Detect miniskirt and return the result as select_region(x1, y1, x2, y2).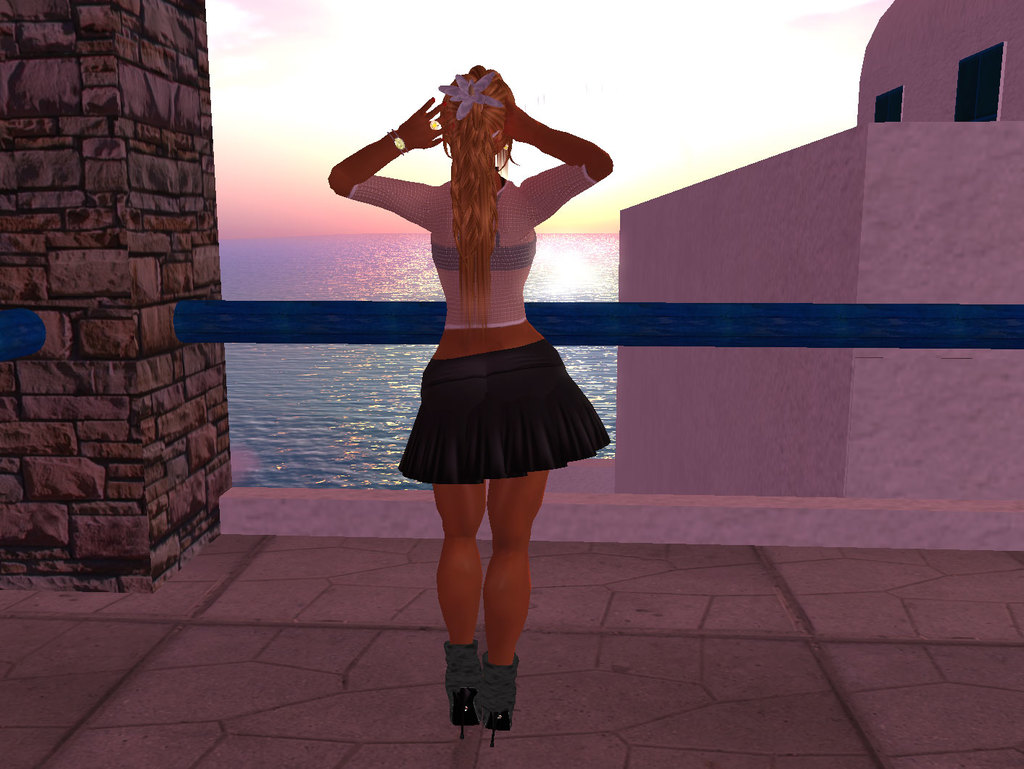
select_region(392, 333, 610, 488).
